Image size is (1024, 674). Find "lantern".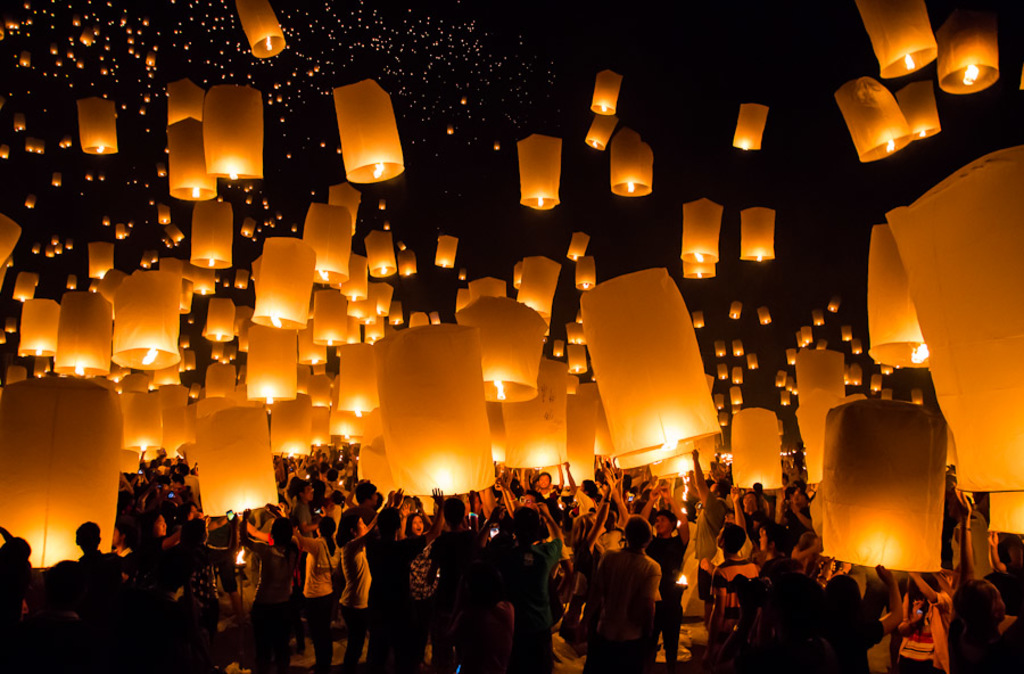
[left=159, top=207, right=167, bottom=223].
